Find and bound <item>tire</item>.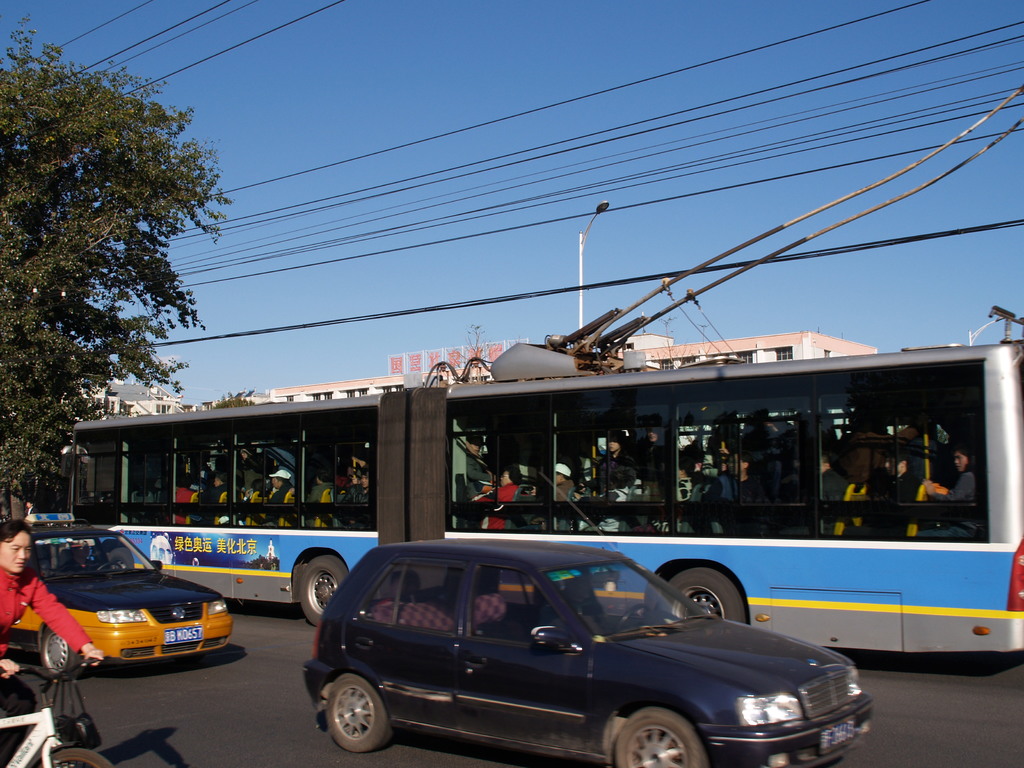
Bound: Rect(615, 704, 708, 767).
